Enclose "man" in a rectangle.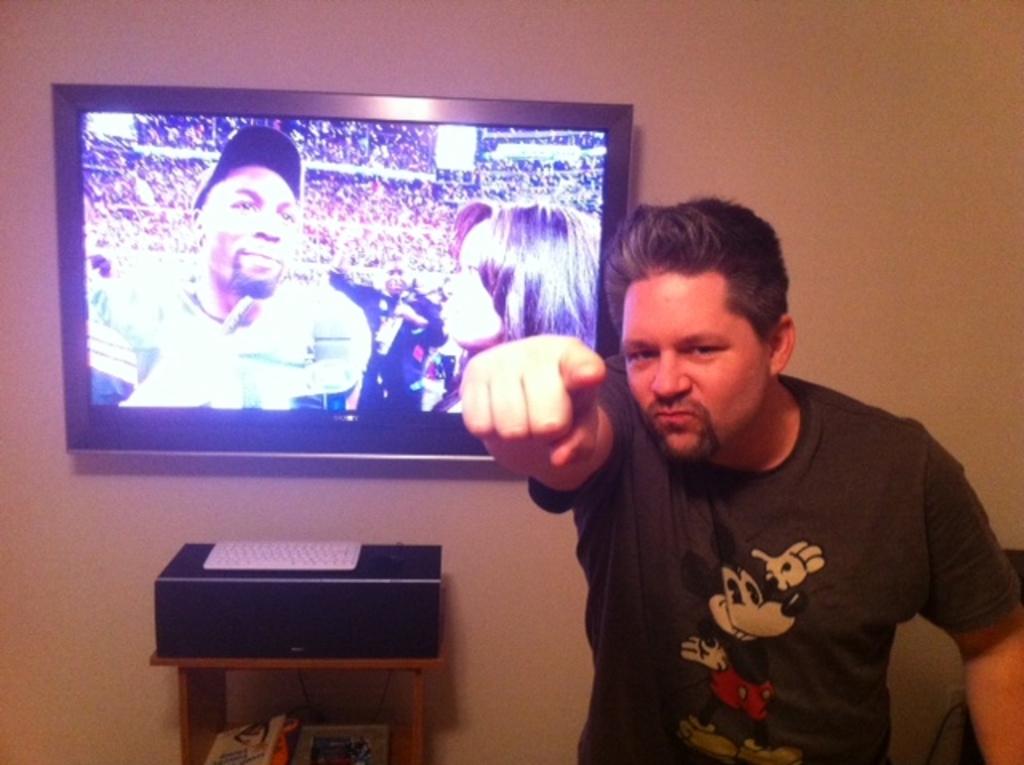
(x1=82, y1=125, x2=371, y2=424).
